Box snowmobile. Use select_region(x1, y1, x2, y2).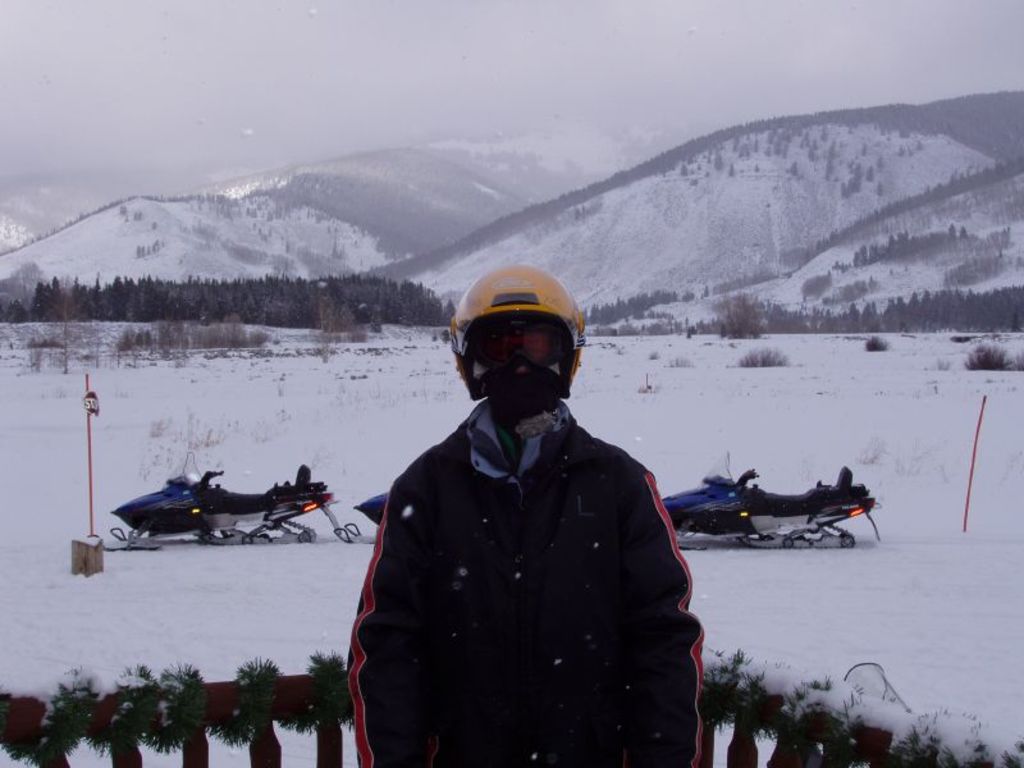
select_region(100, 472, 340, 544).
